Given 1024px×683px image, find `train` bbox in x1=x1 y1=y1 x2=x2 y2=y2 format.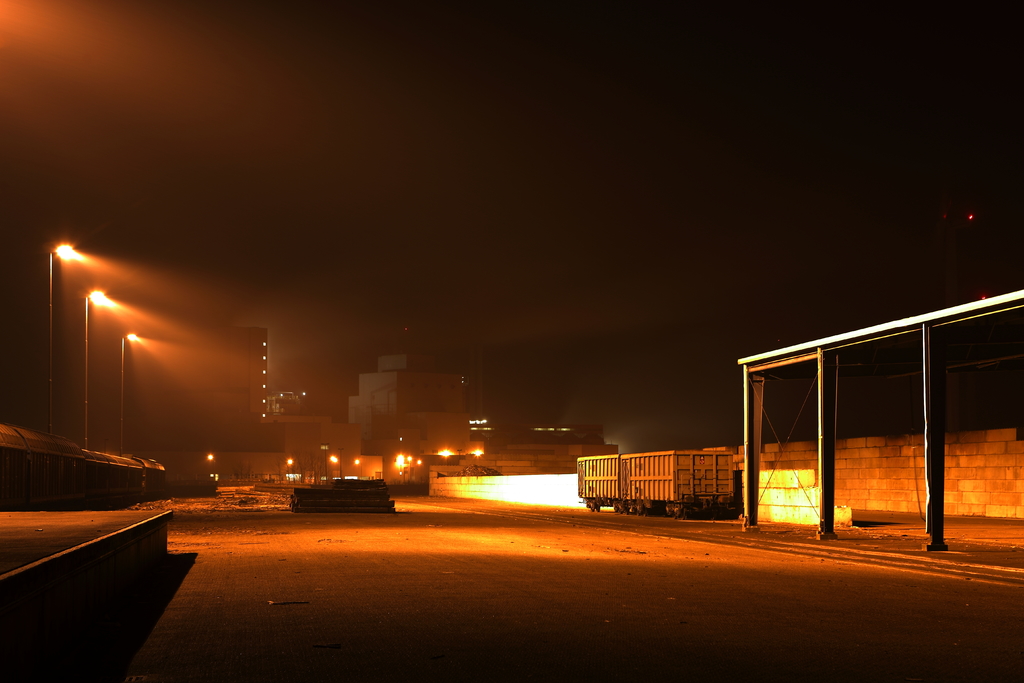
x1=575 y1=456 x2=732 y2=520.
